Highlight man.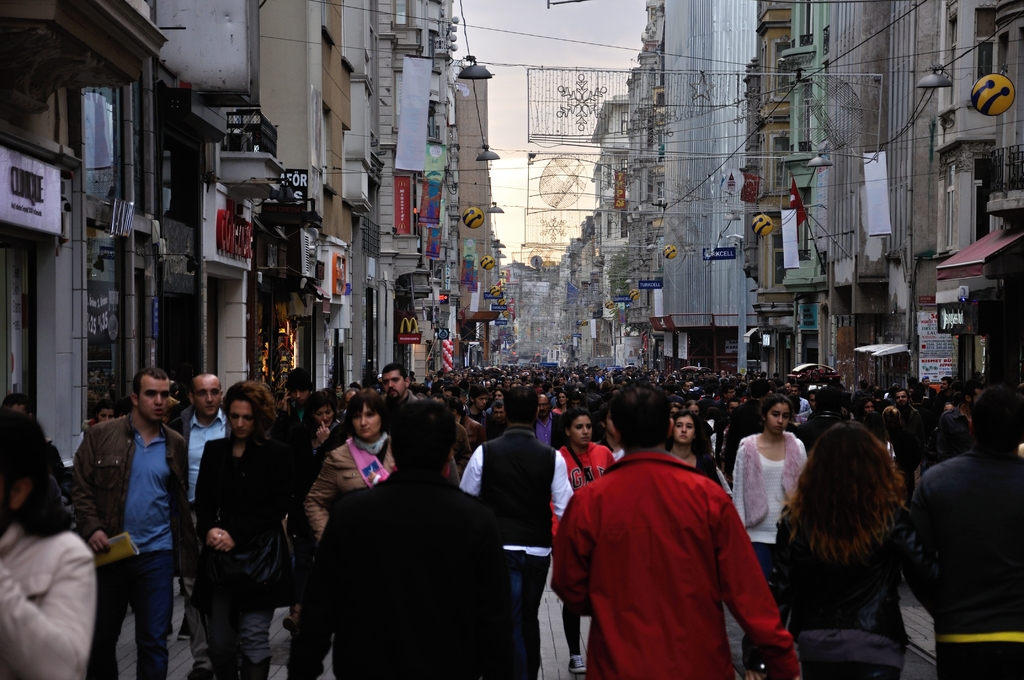
Highlighted region: l=797, t=384, r=852, b=444.
